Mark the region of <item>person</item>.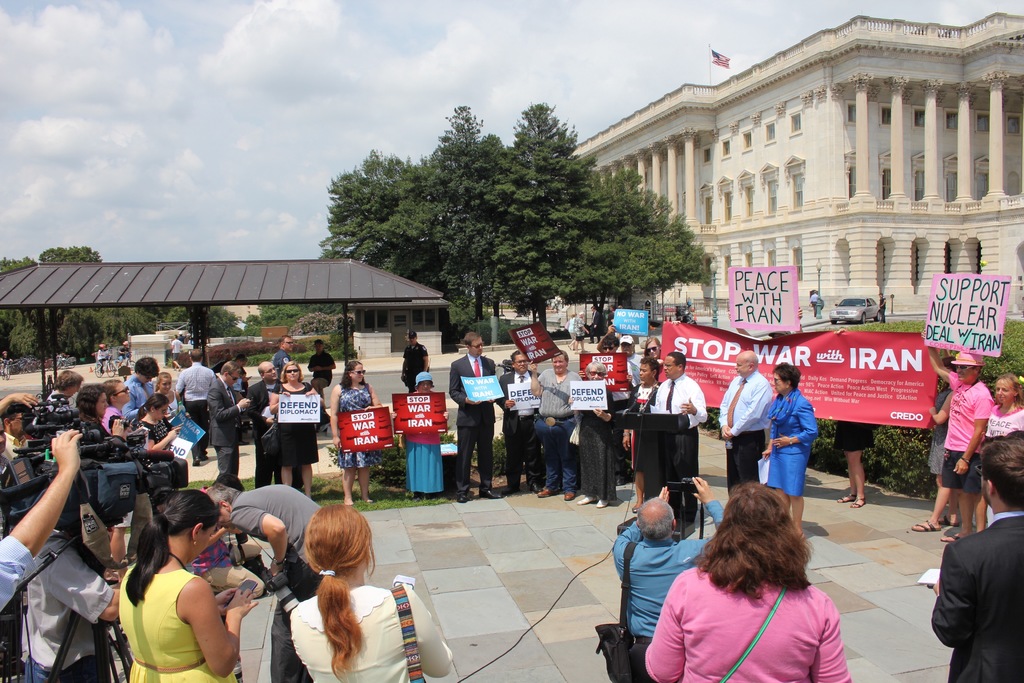
Region: (102,381,127,584).
